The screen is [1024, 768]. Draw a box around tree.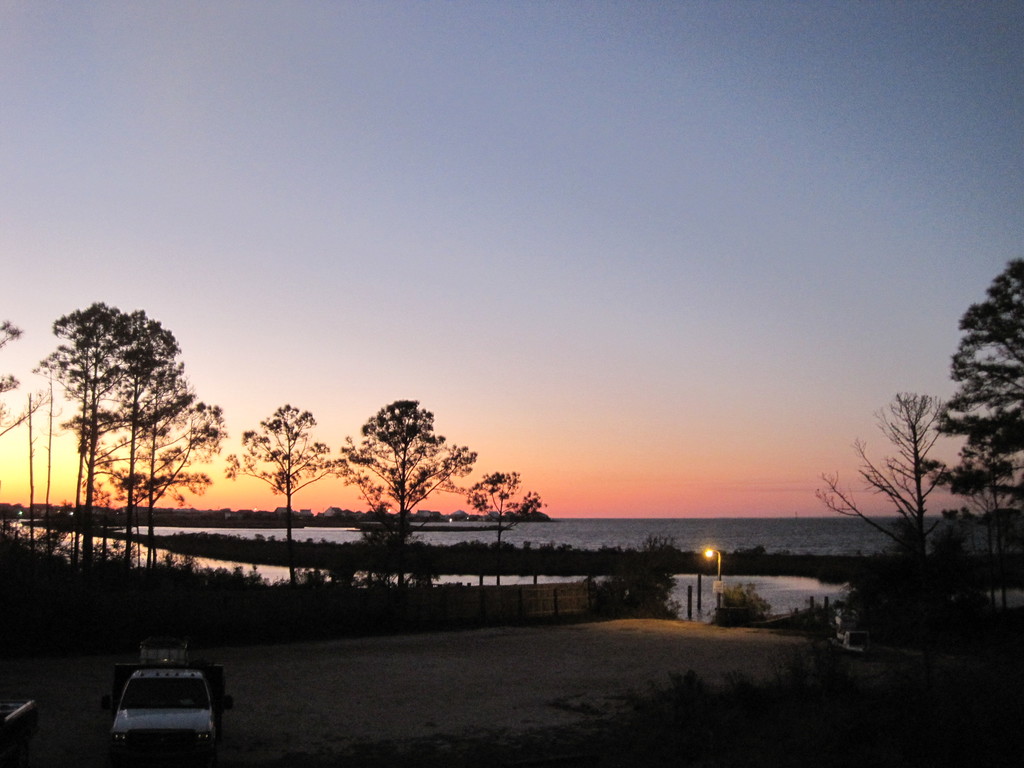
locate(45, 295, 124, 559).
